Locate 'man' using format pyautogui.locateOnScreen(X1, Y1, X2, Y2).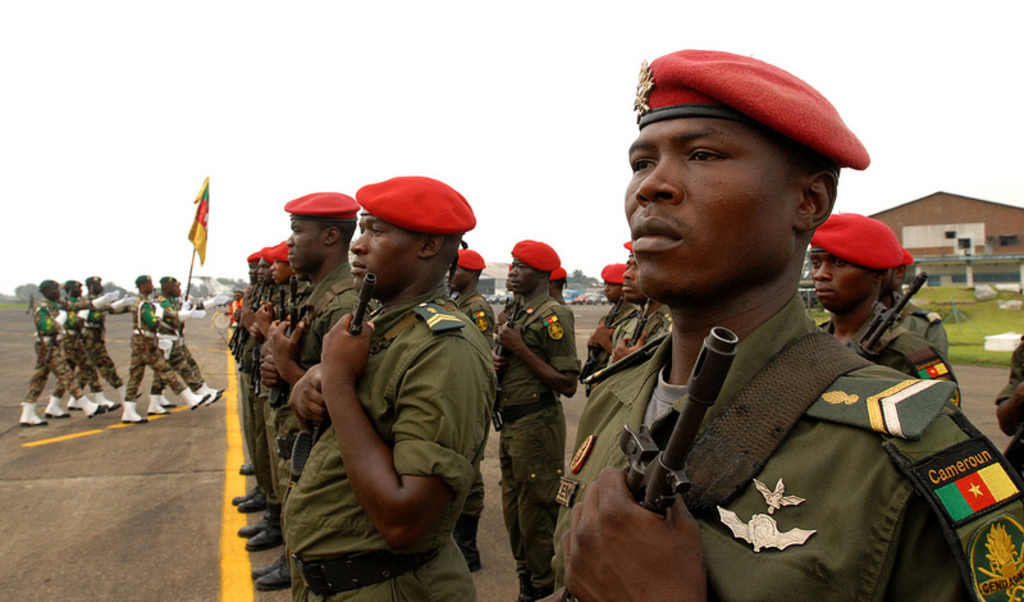
pyautogui.locateOnScreen(279, 174, 480, 601).
